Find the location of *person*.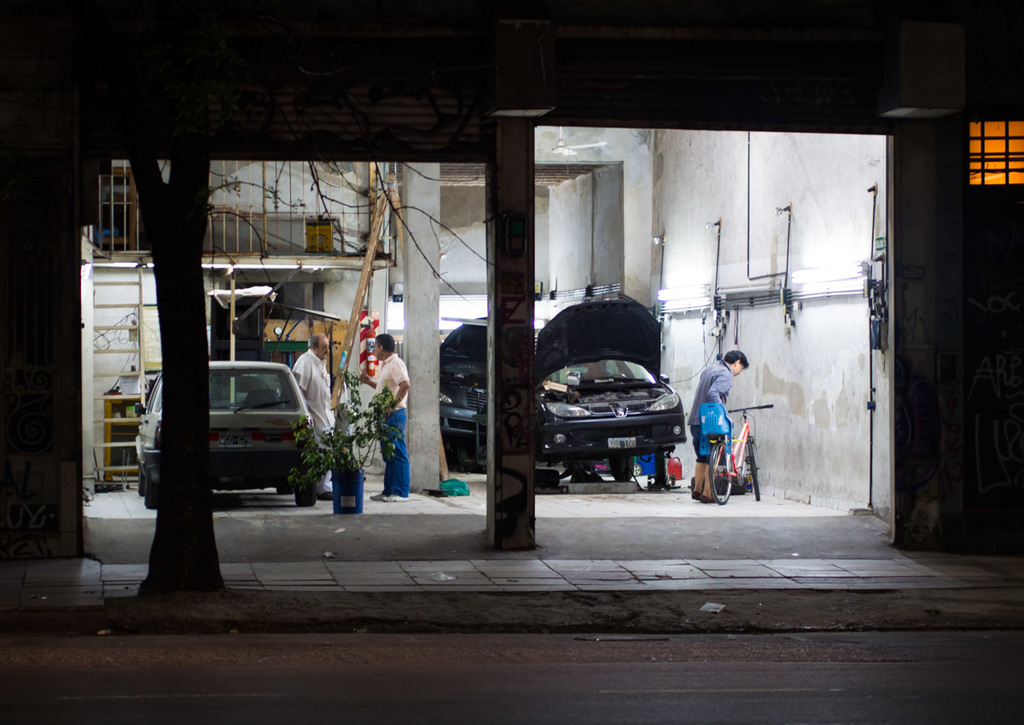
Location: {"left": 691, "top": 346, "right": 745, "bottom": 496}.
